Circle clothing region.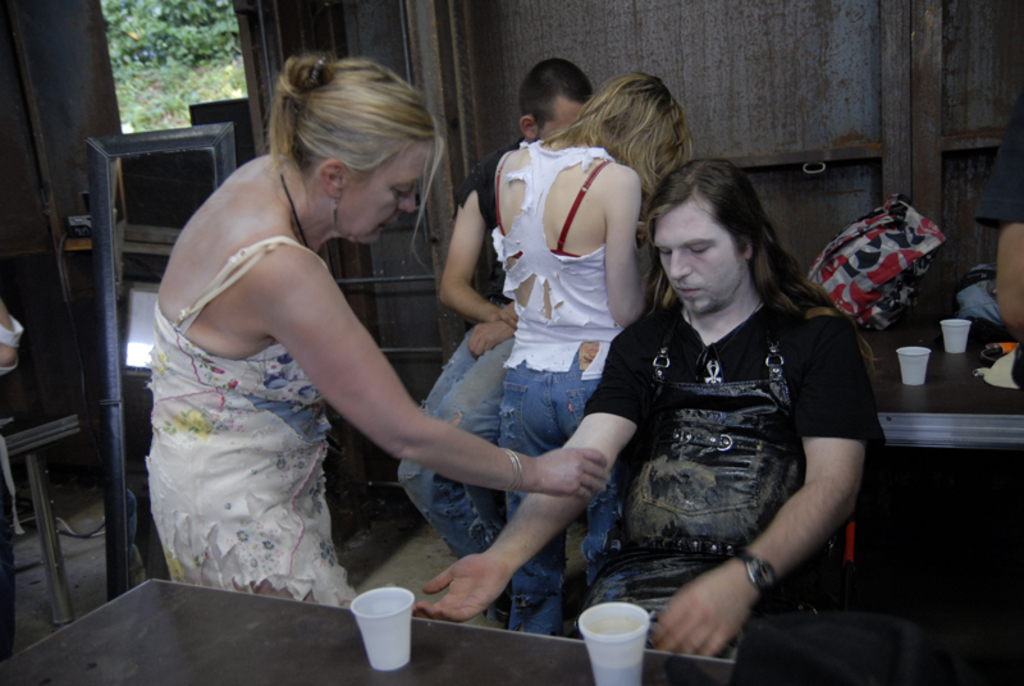
Region: 399 134 520 557.
